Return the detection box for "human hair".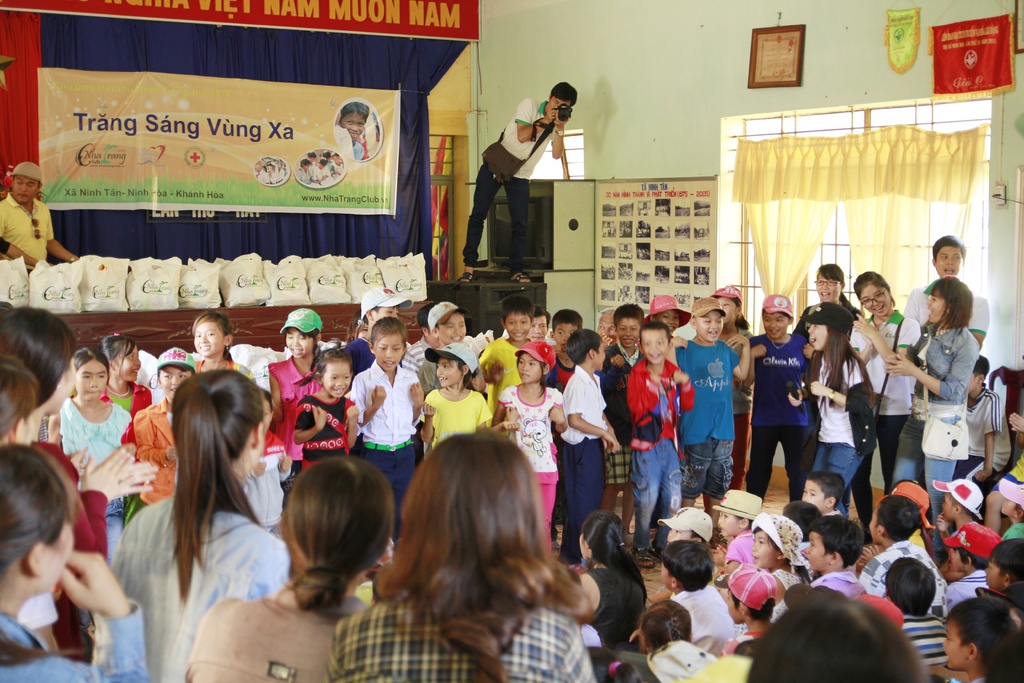
BBox(967, 356, 991, 381).
